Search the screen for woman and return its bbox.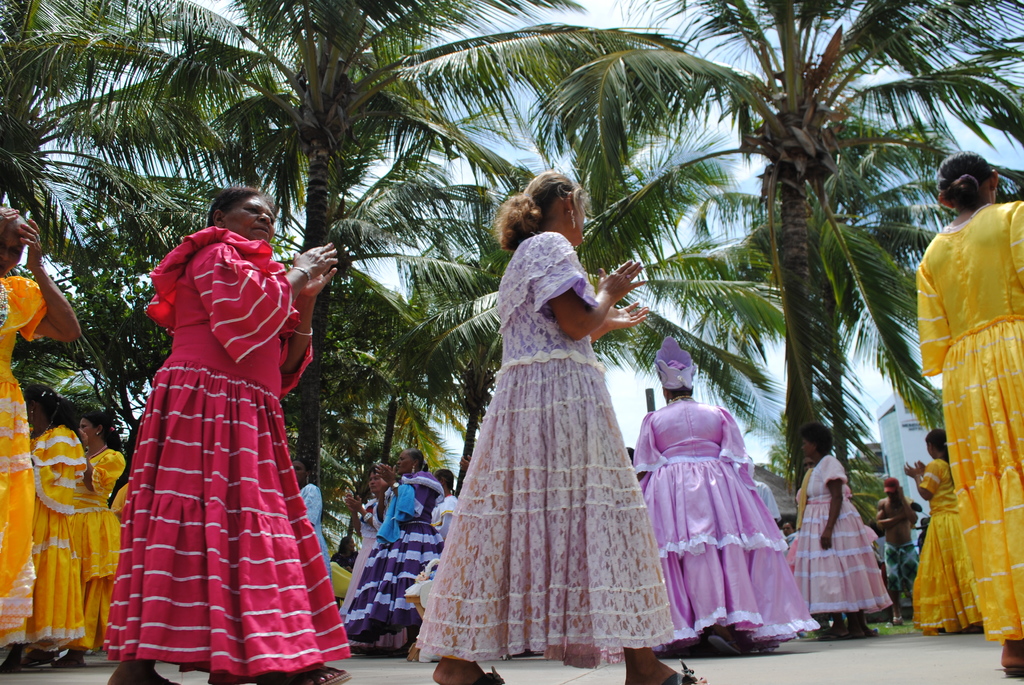
Found: select_region(796, 421, 893, 641).
